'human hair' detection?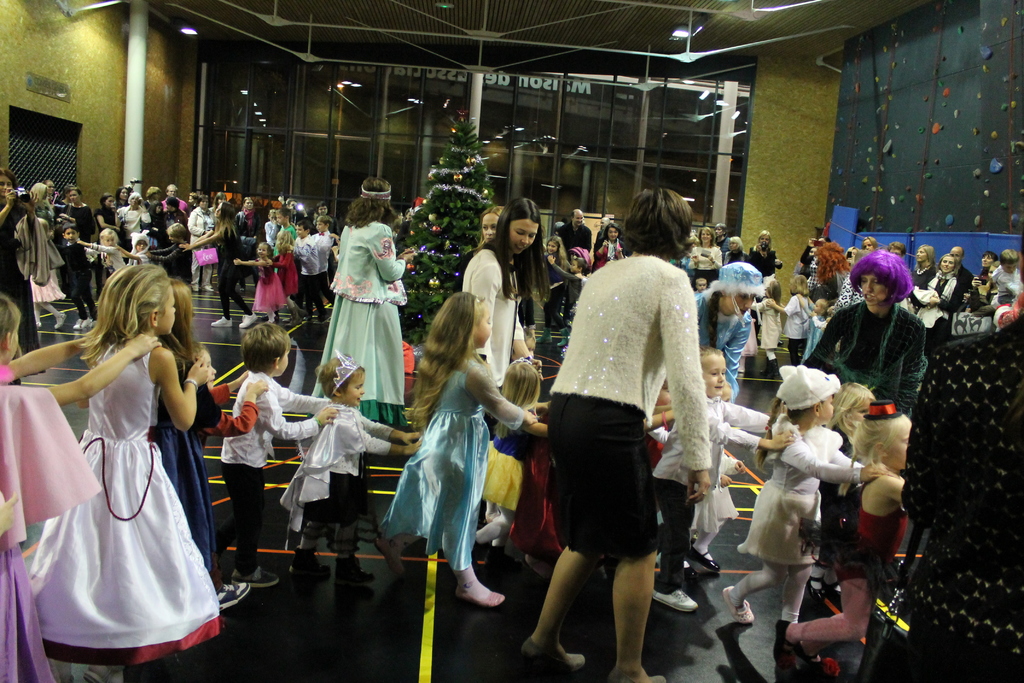
{"x1": 837, "y1": 414, "x2": 911, "y2": 498}
